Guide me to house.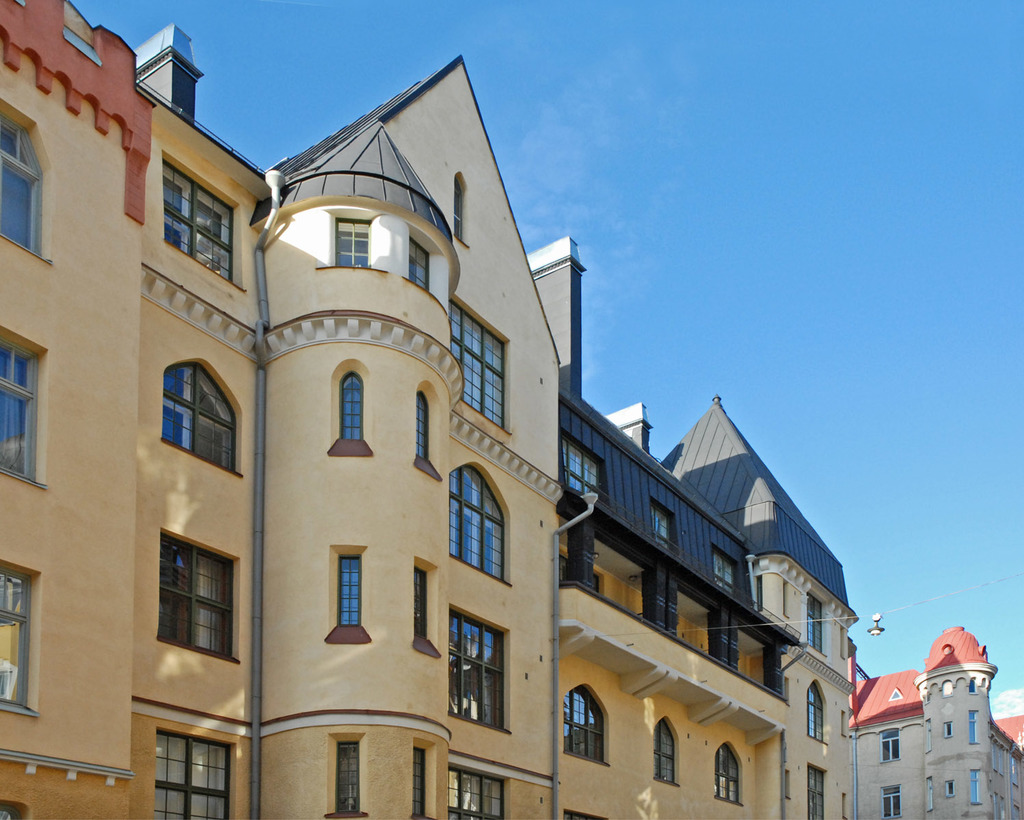
Guidance: 845, 627, 1011, 819.
